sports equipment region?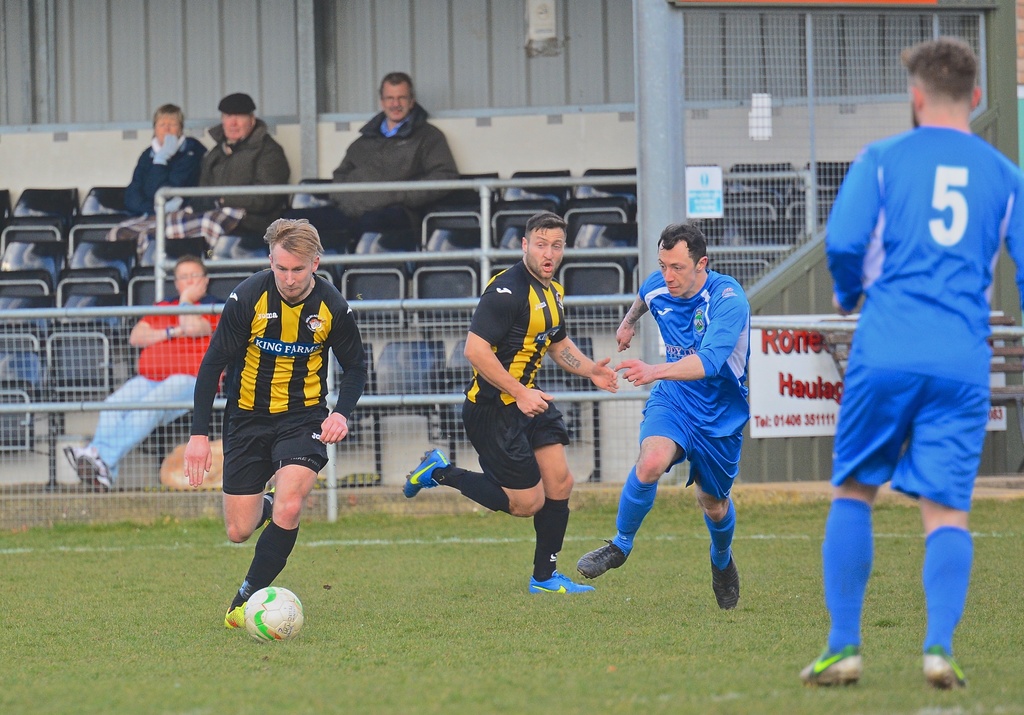
{"left": 571, "top": 536, "right": 634, "bottom": 582}
